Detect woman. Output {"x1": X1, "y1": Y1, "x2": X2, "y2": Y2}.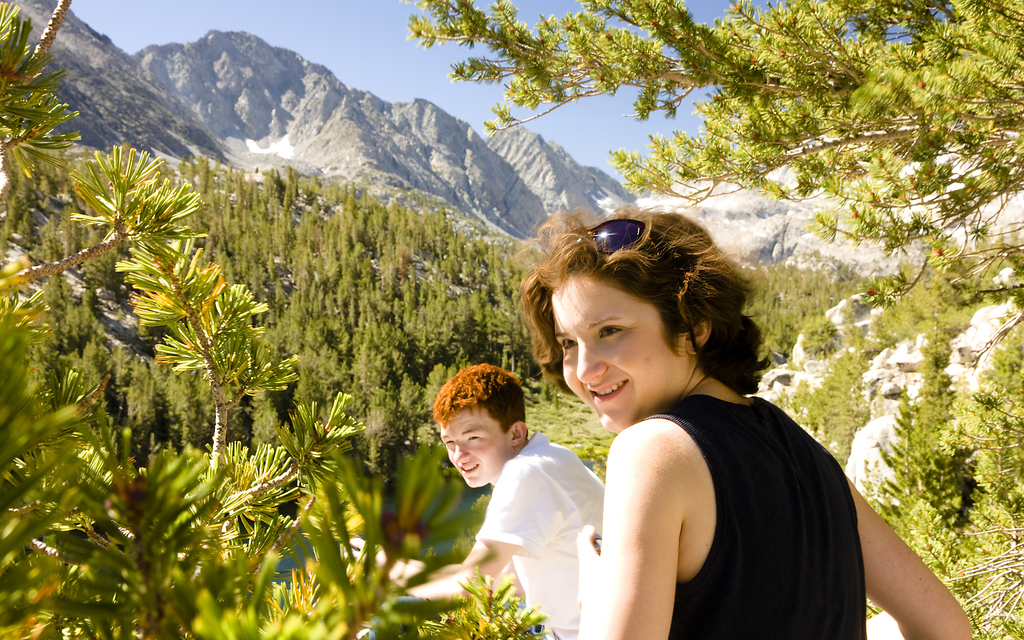
{"x1": 511, "y1": 181, "x2": 879, "y2": 635}.
